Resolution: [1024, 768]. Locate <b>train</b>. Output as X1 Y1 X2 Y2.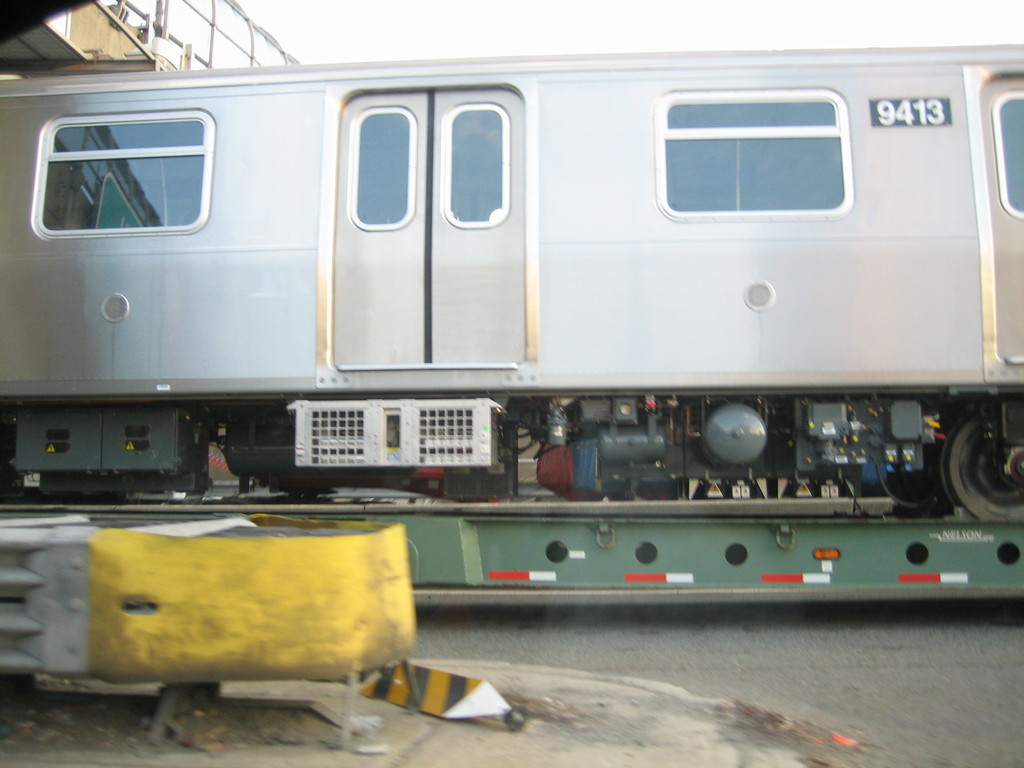
0 47 1023 518.
